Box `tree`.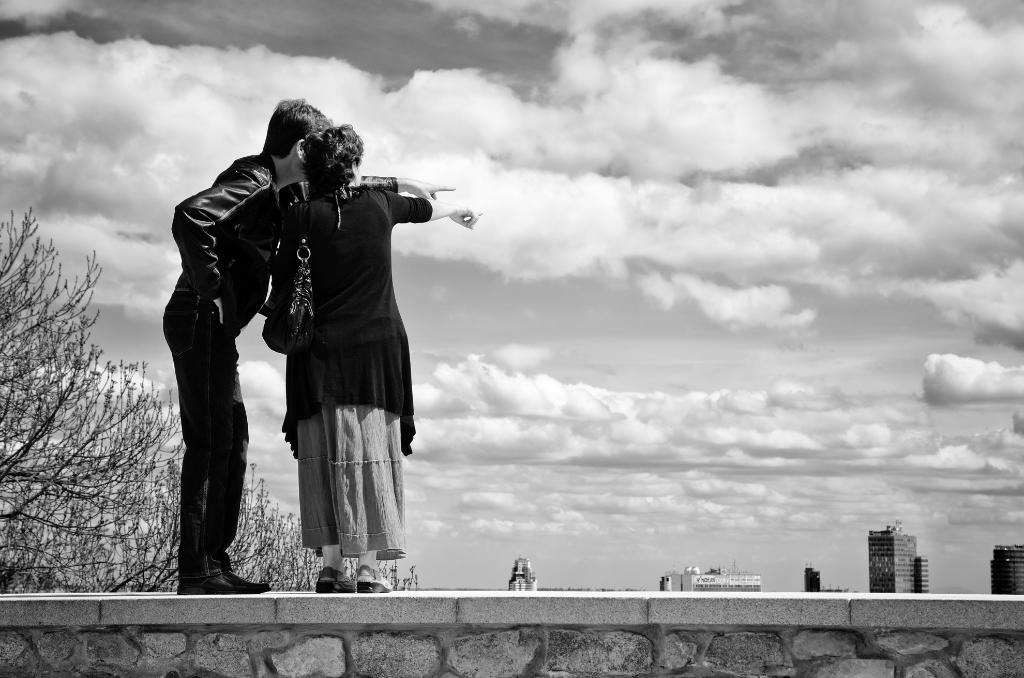
left=0, top=207, right=419, bottom=593.
